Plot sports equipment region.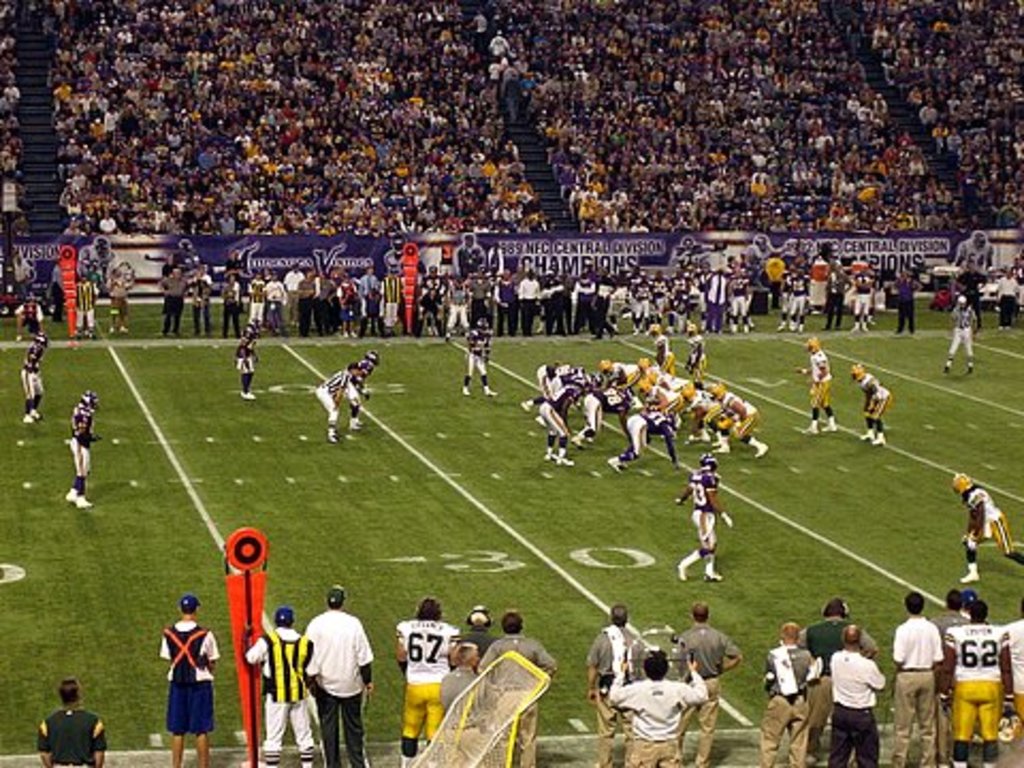
Plotted at rect(800, 335, 823, 354).
